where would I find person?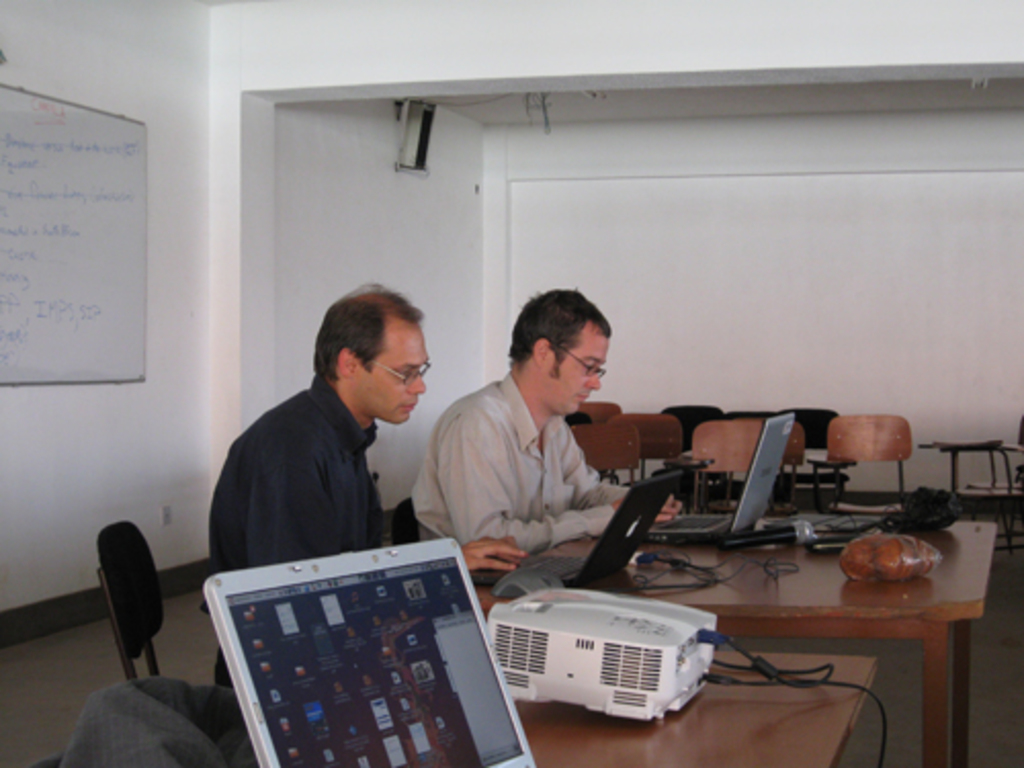
At [left=416, top=276, right=682, bottom=590].
